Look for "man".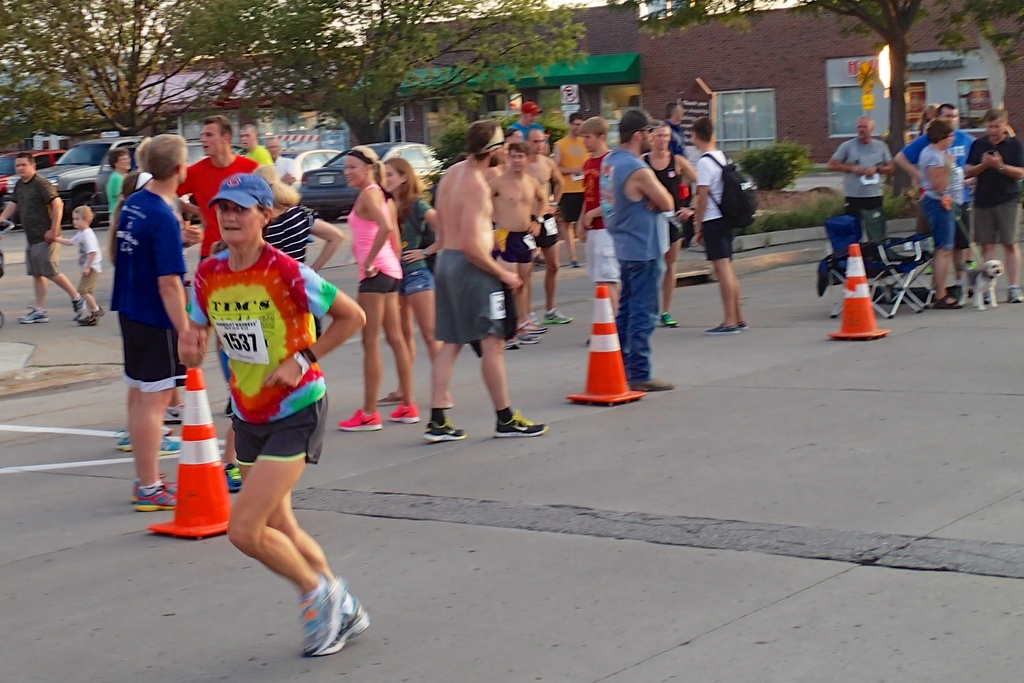
Found: detection(422, 120, 548, 437).
